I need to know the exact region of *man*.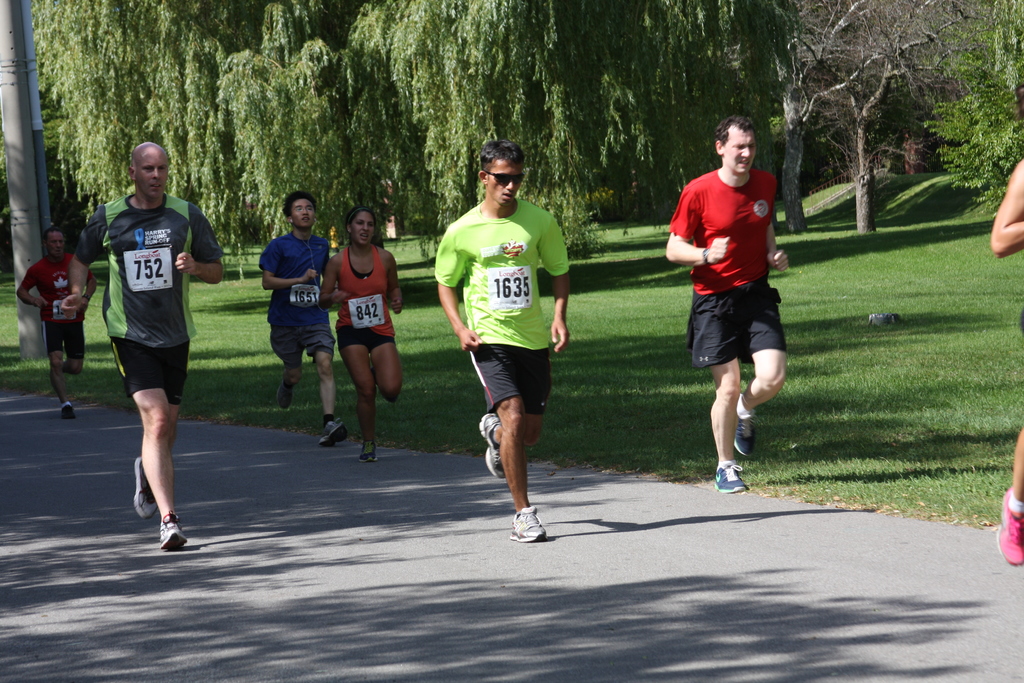
Region: locate(14, 227, 102, 420).
